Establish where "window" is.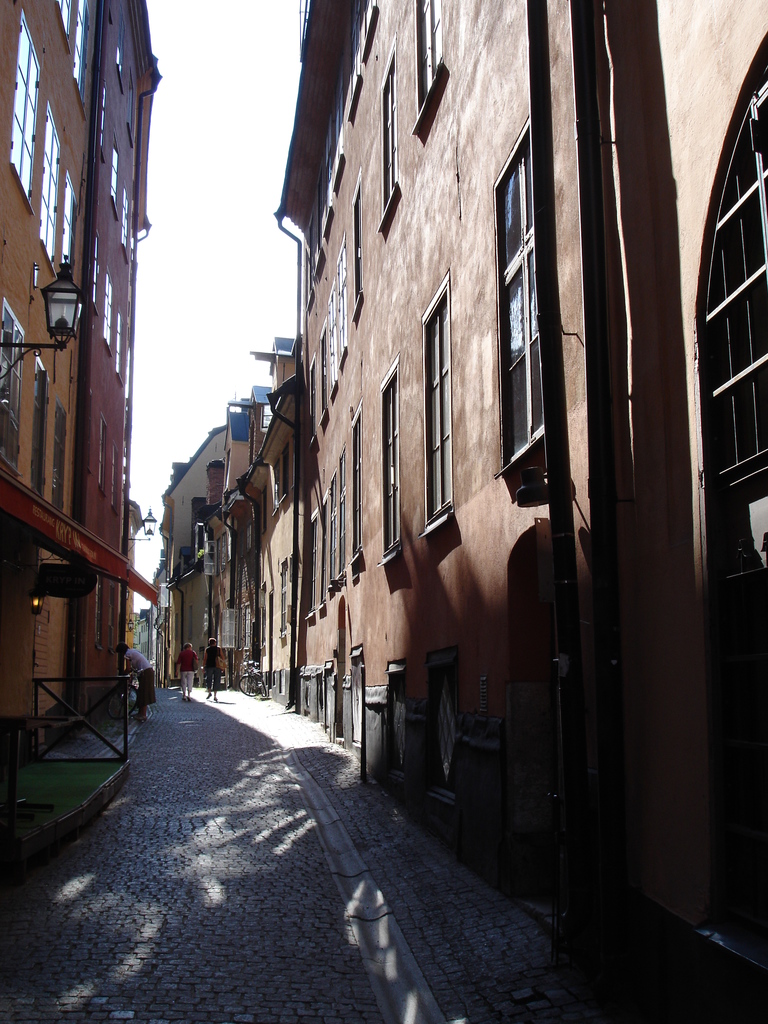
Established at 370,47,407,214.
